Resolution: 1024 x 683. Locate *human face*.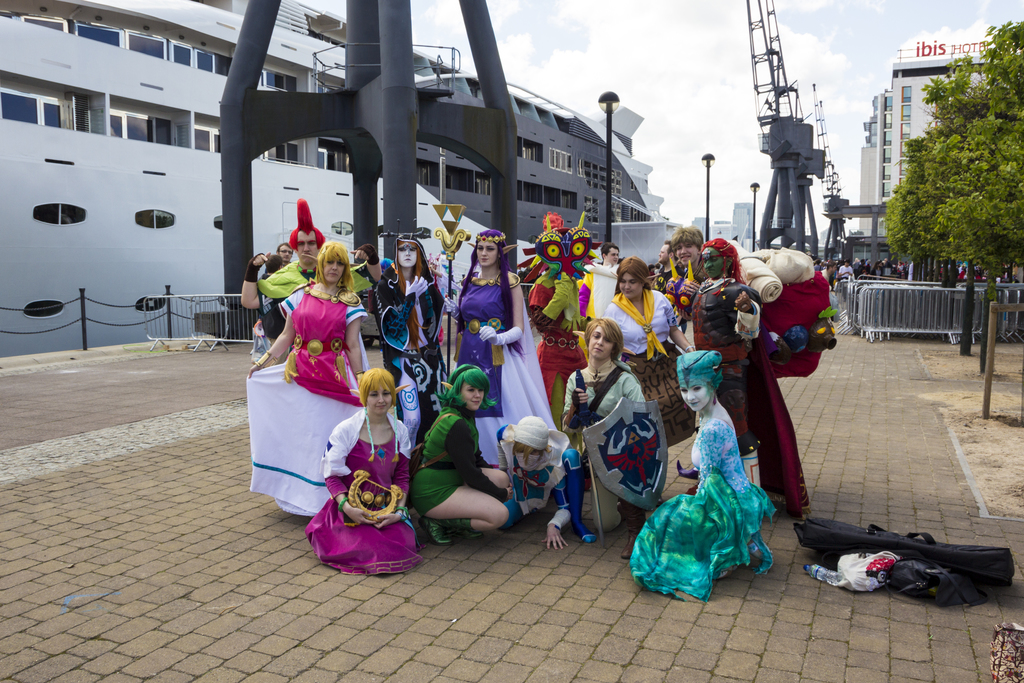
{"left": 619, "top": 276, "right": 637, "bottom": 297}.
